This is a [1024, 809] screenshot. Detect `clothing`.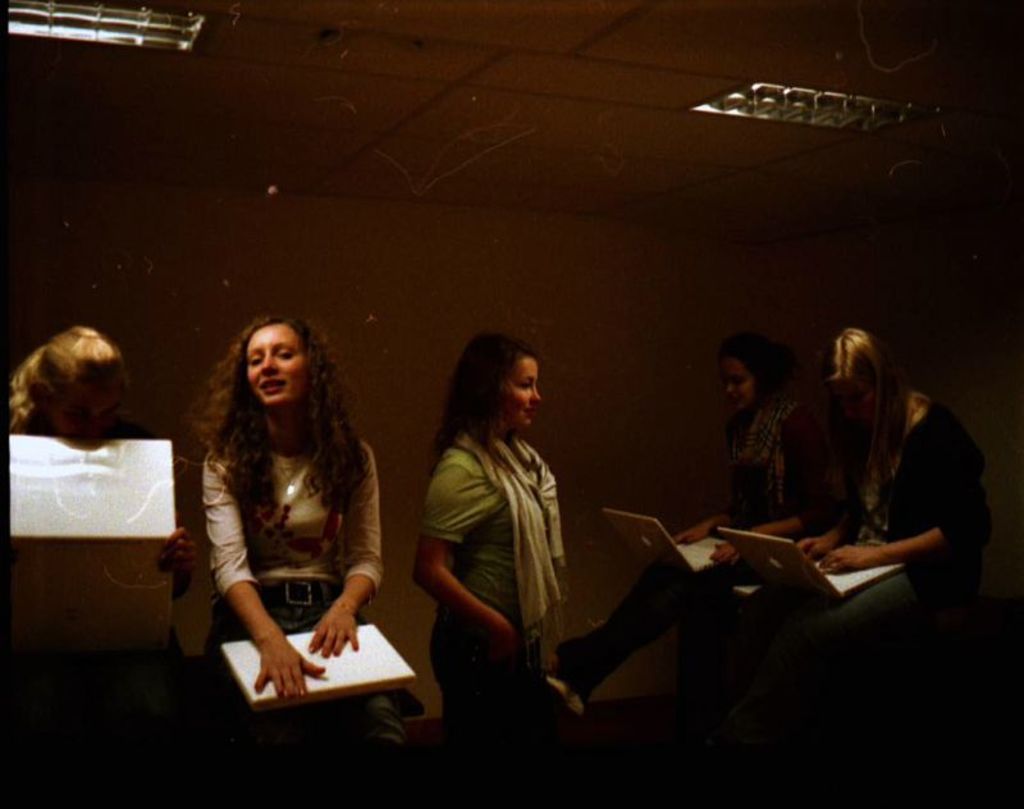
(x1=806, y1=575, x2=888, y2=640).
